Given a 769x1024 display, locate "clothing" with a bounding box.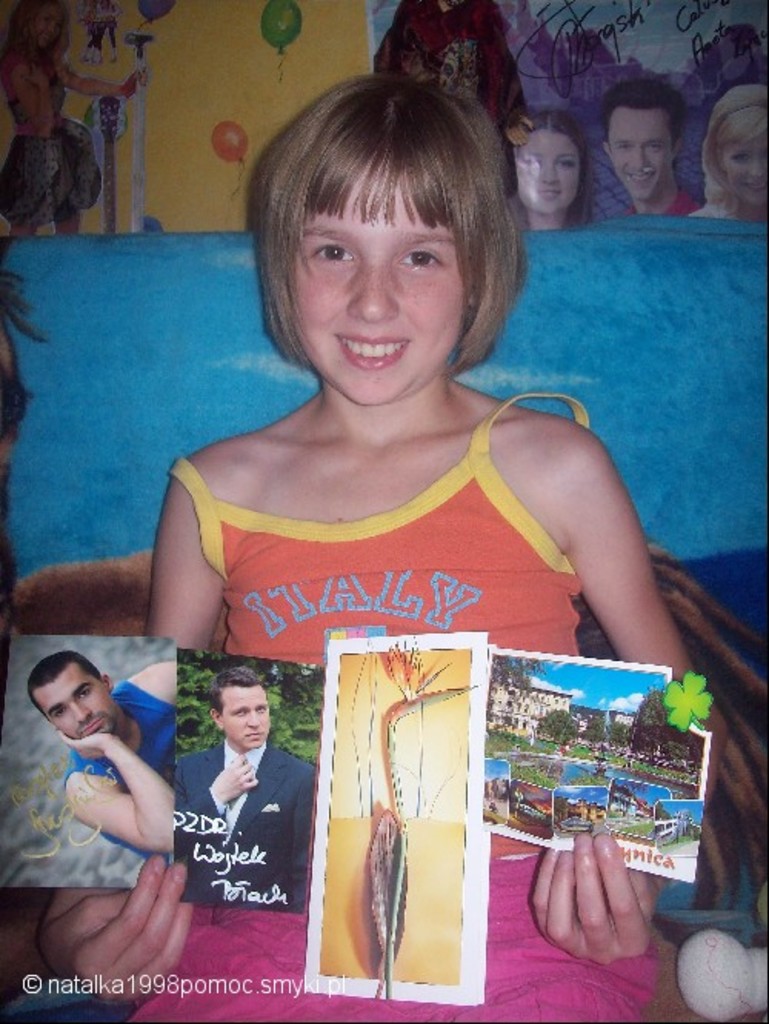
Located: x1=186 y1=729 x2=334 y2=898.
